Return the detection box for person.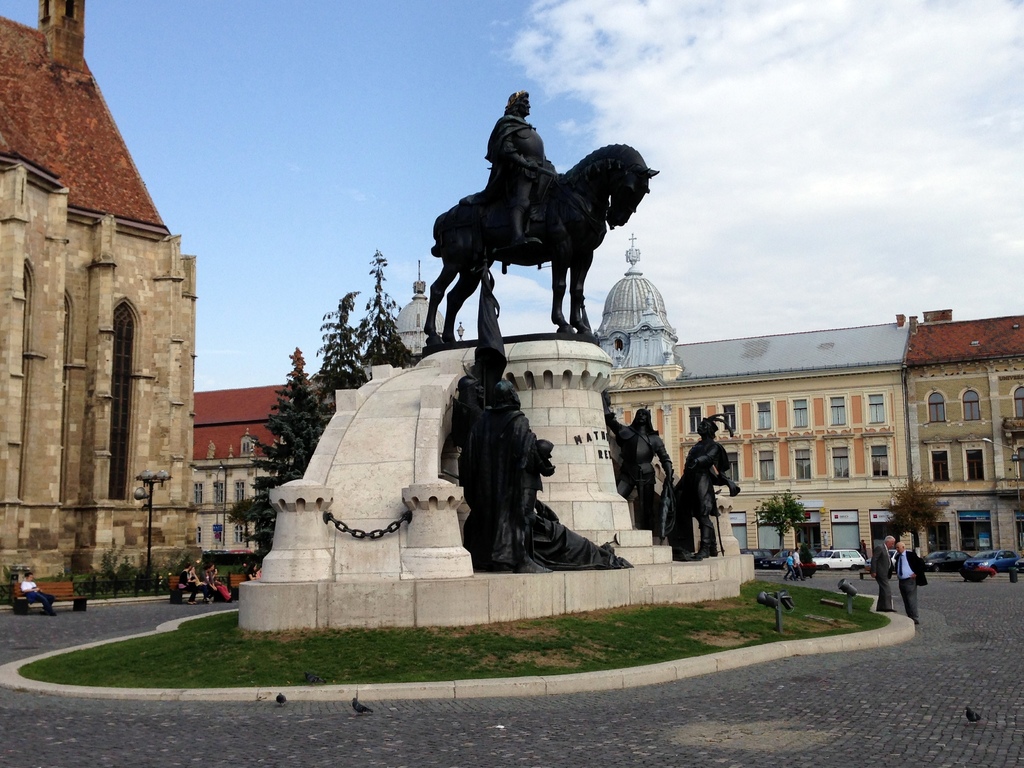
bbox=(792, 548, 806, 582).
